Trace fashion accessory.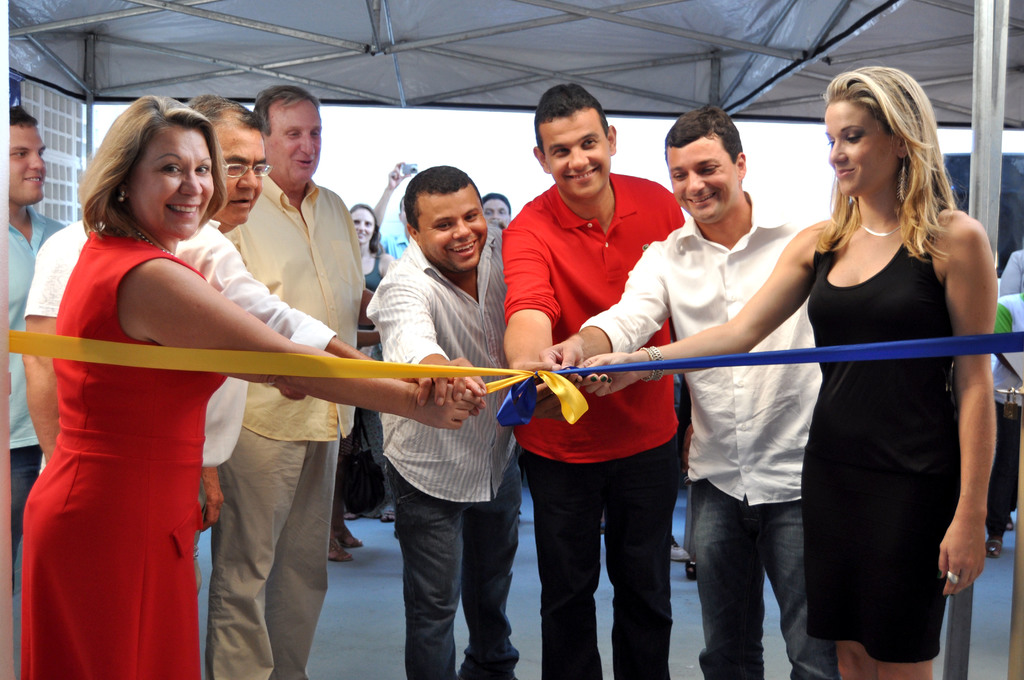
Traced to 341,407,386,514.
